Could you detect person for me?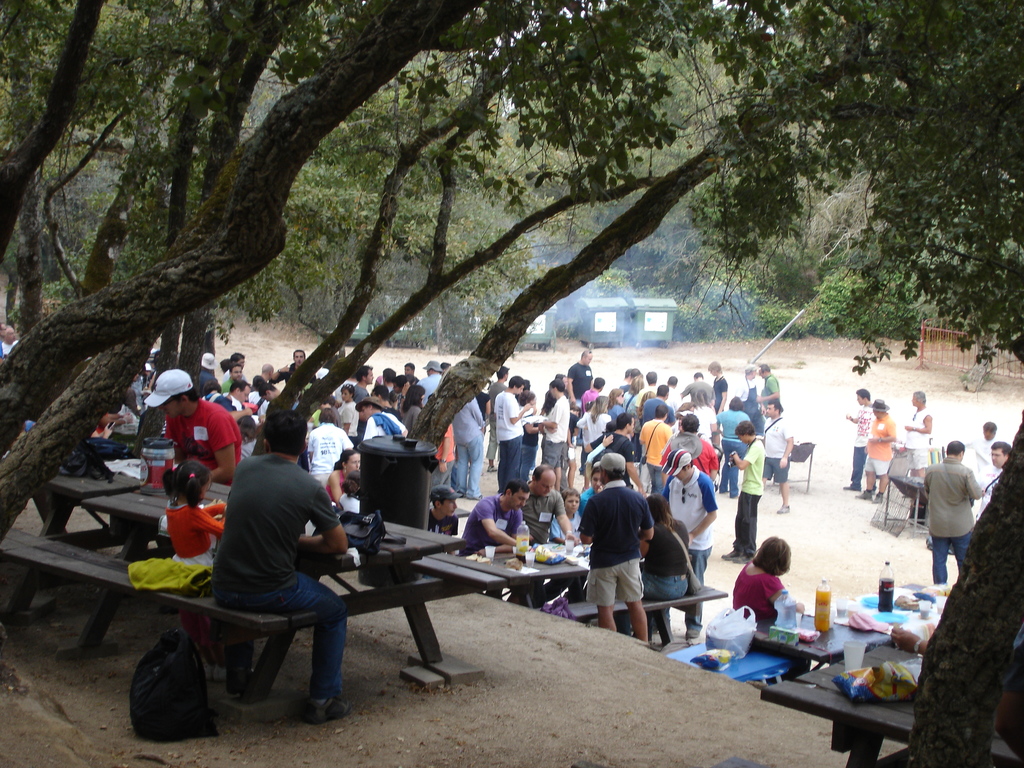
Detection result: [900, 390, 932, 509].
